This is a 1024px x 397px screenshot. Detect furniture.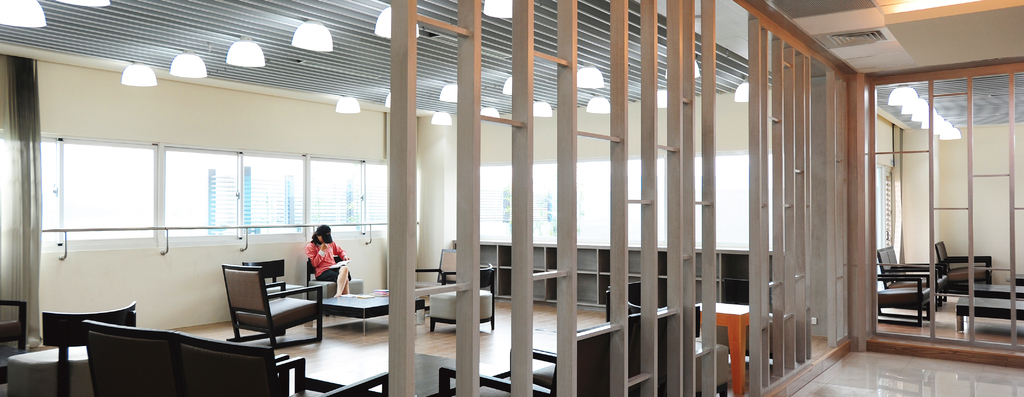
rect(625, 305, 668, 394).
